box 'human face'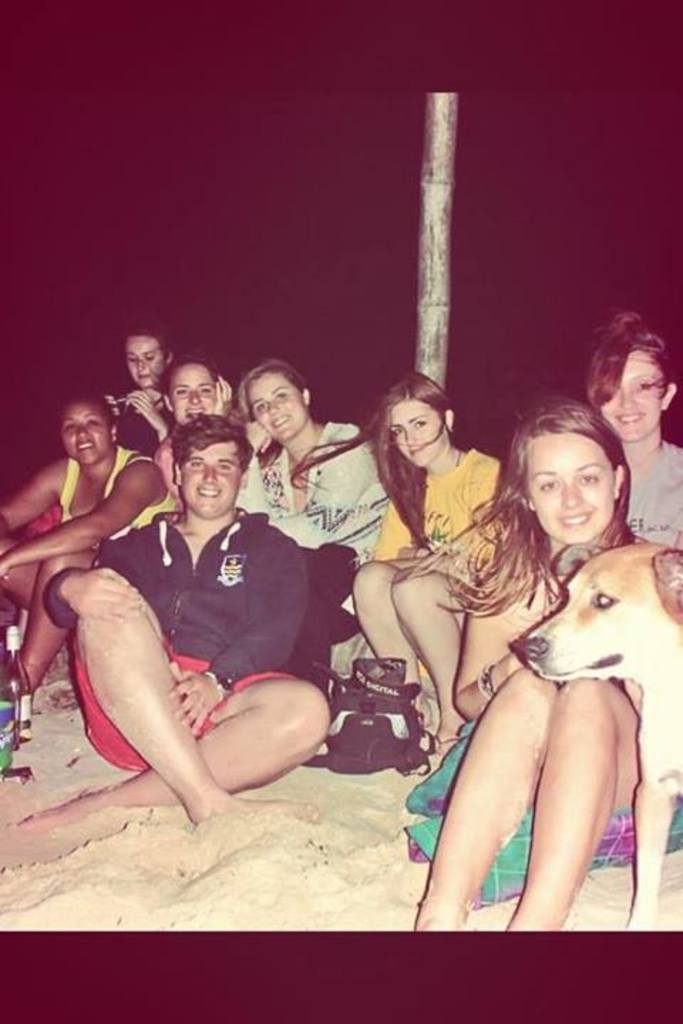
[left=168, top=361, right=208, bottom=420]
